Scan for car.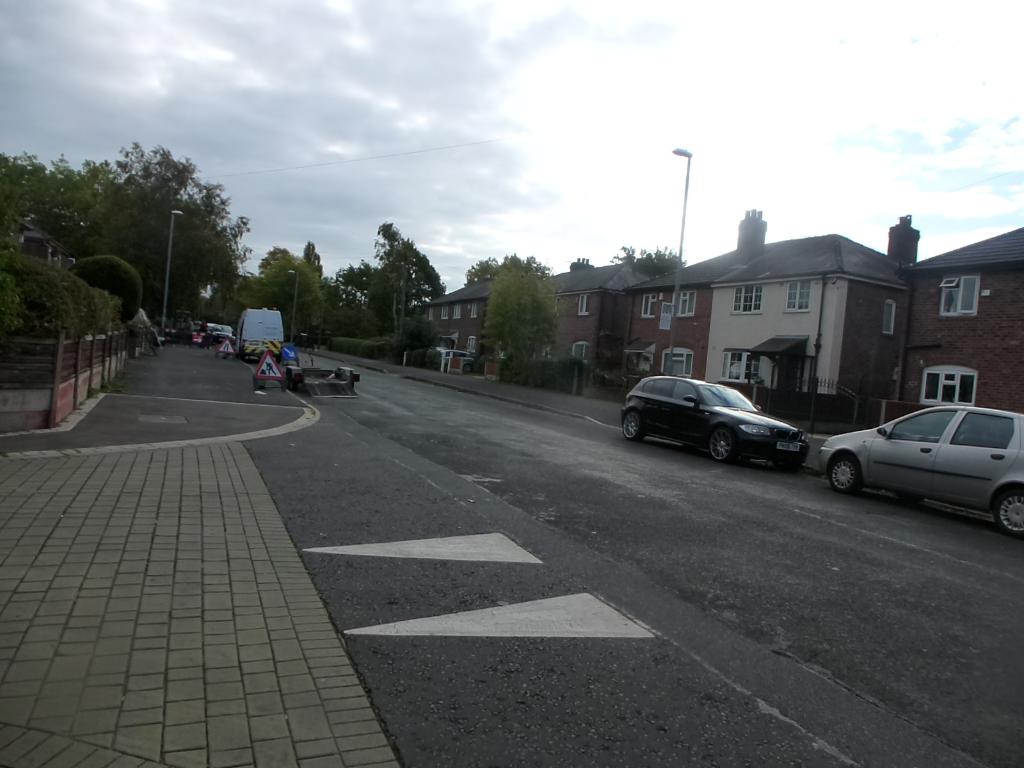
Scan result: crop(437, 349, 474, 375).
